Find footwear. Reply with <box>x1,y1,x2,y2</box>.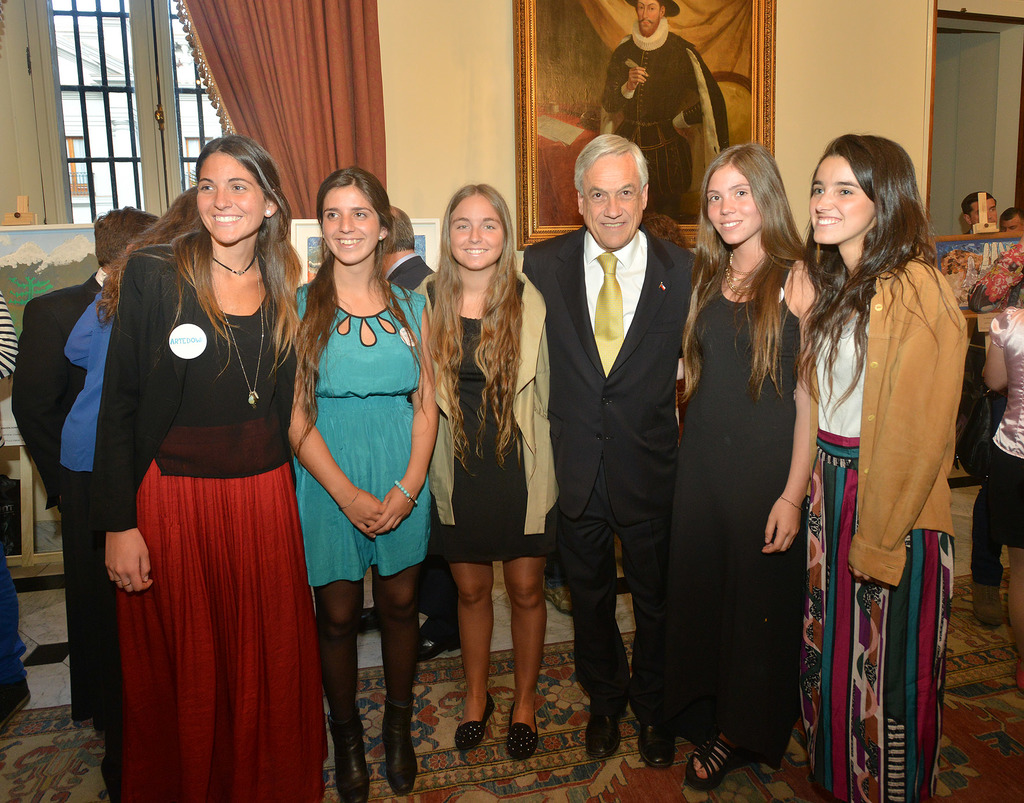
<box>418,620,457,656</box>.
